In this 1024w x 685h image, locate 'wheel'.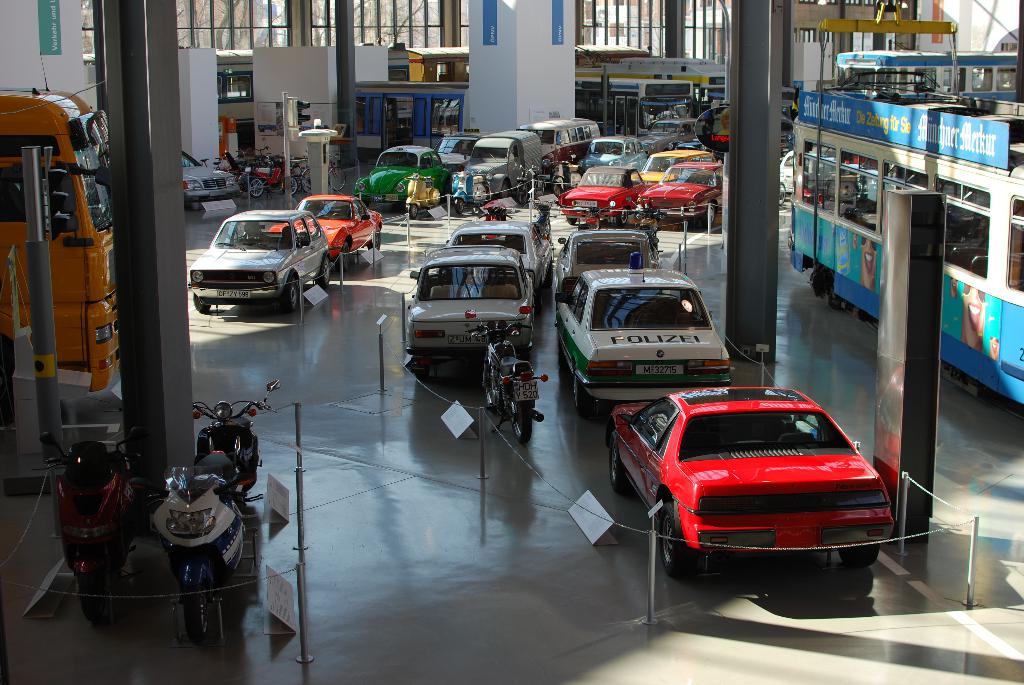
Bounding box: <region>251, 180, 264, 198</region>.
